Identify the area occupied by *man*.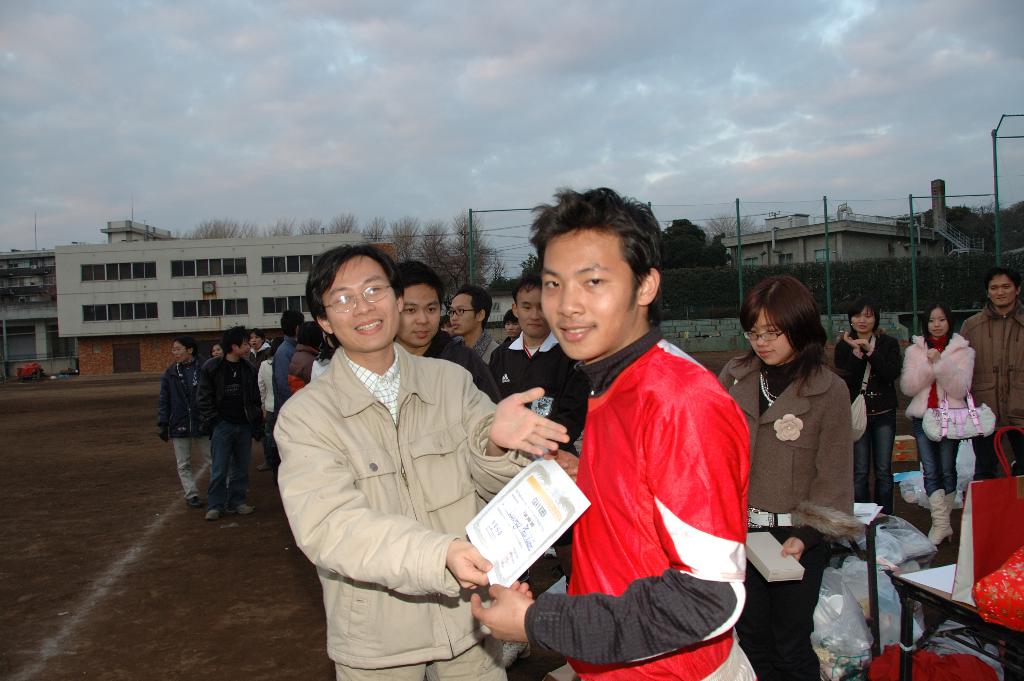
Area: bbox=(394, 259, 504, 402).
